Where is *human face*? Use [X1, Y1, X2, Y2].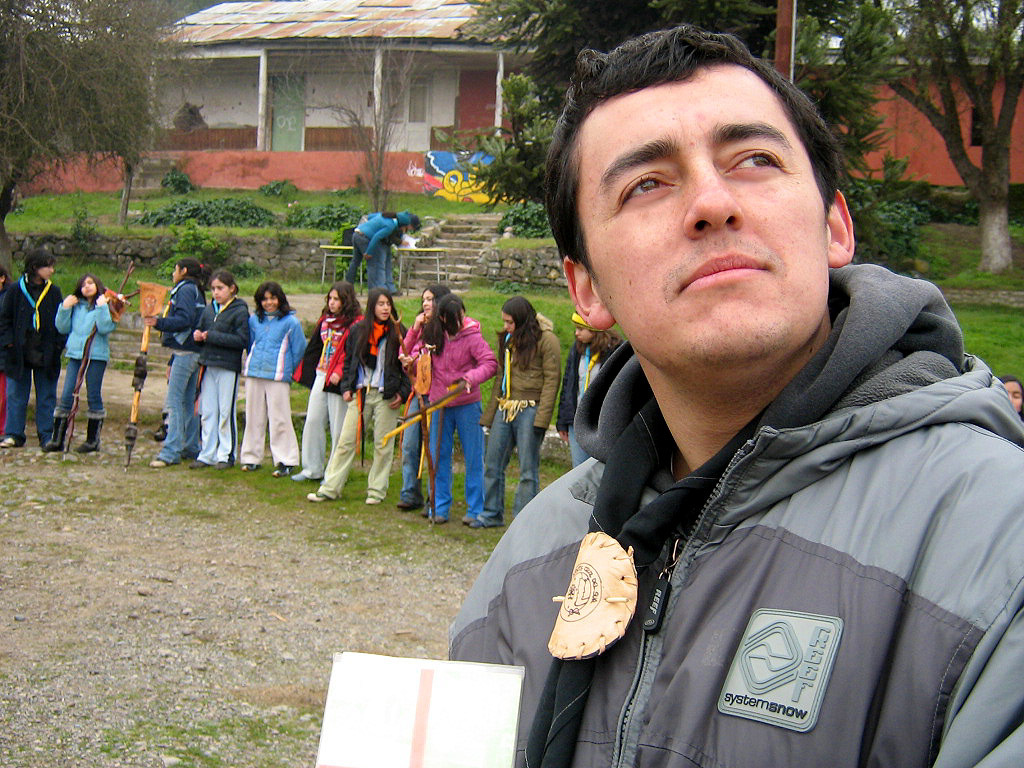
[80, 273, 98, 296].
